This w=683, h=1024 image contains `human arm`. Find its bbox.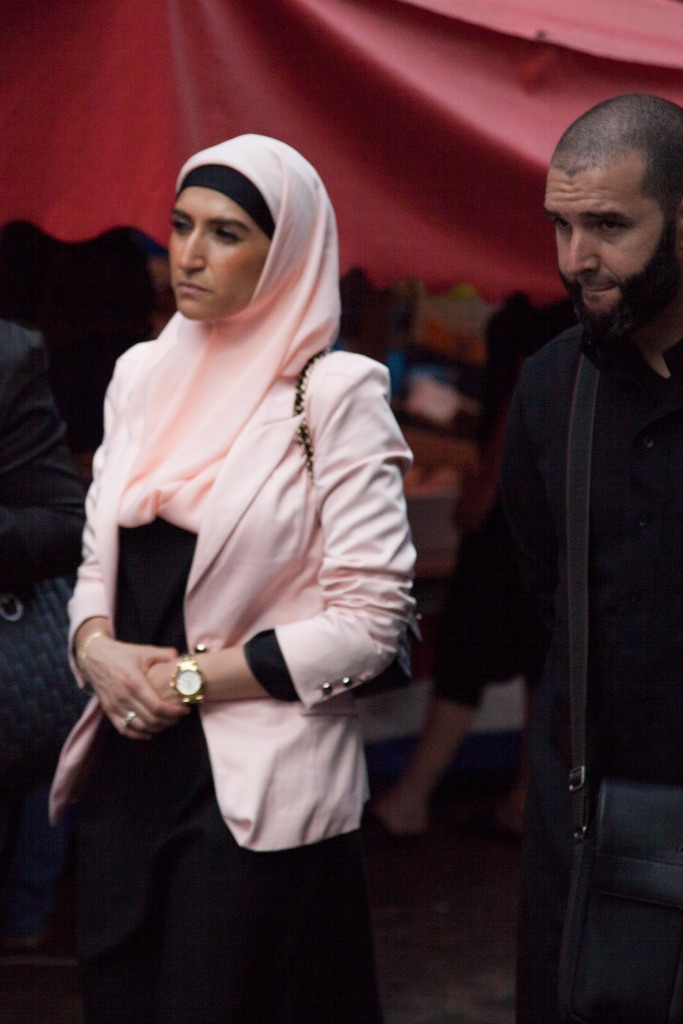
{"left": 376, "top": 349, "right": 540, "bottom": 836}.
